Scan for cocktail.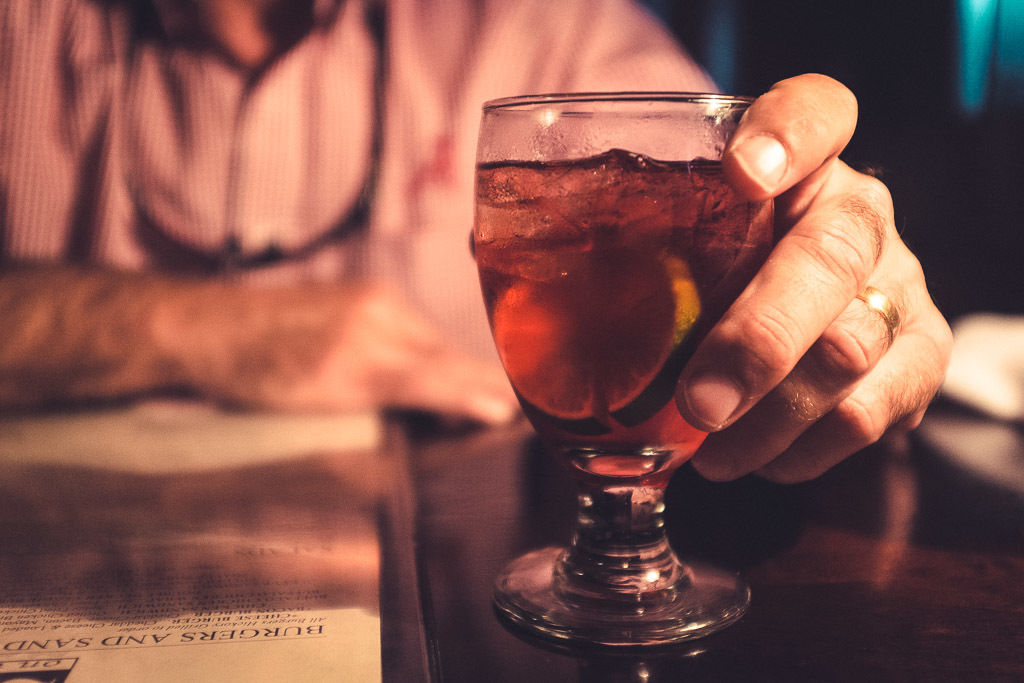
Scan result: Rect(473, 87, 789, 650).
